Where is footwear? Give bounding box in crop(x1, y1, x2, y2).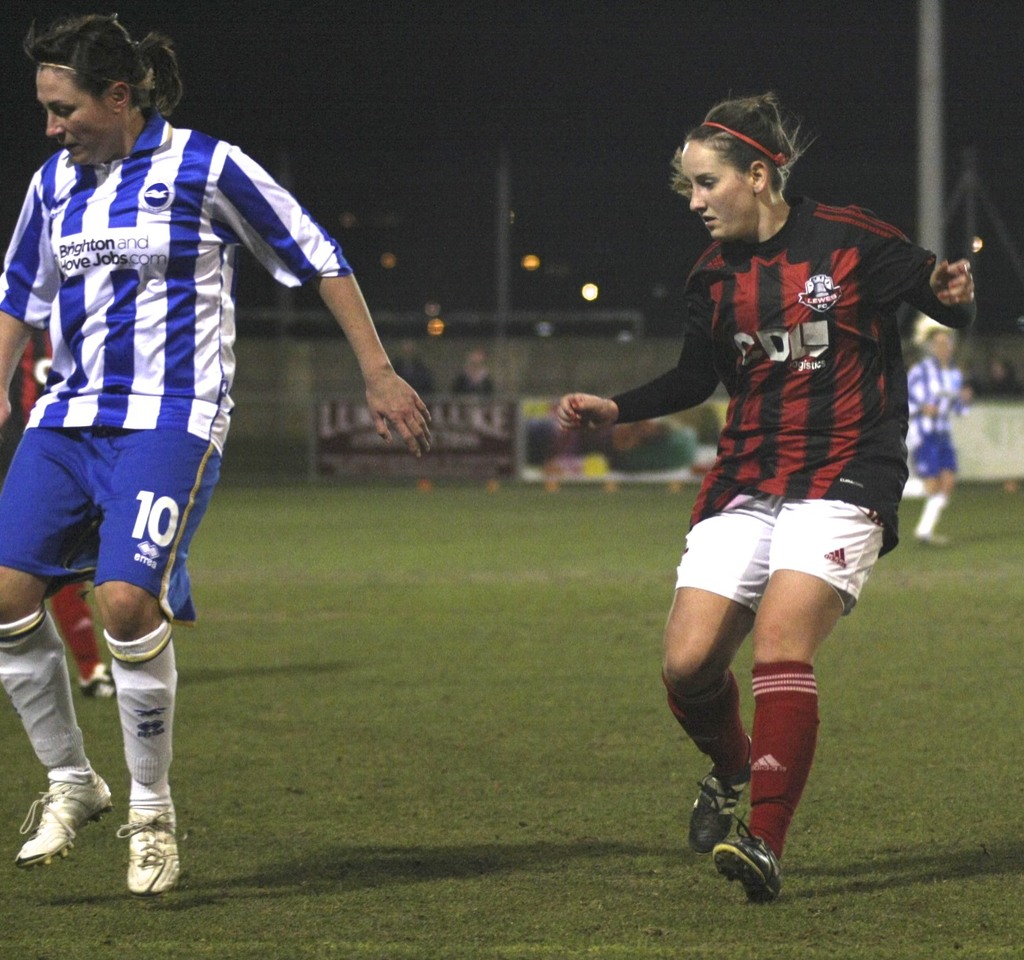
crop(115, 805, 173, 896).
